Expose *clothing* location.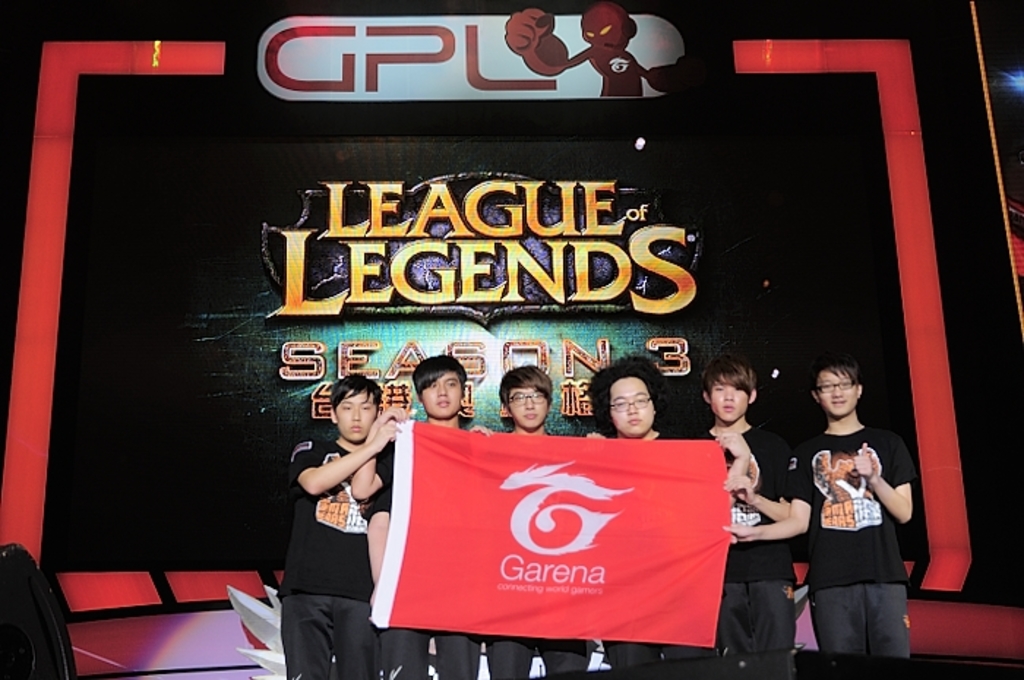
Exposed at rect(486, 639, 588, 679).
